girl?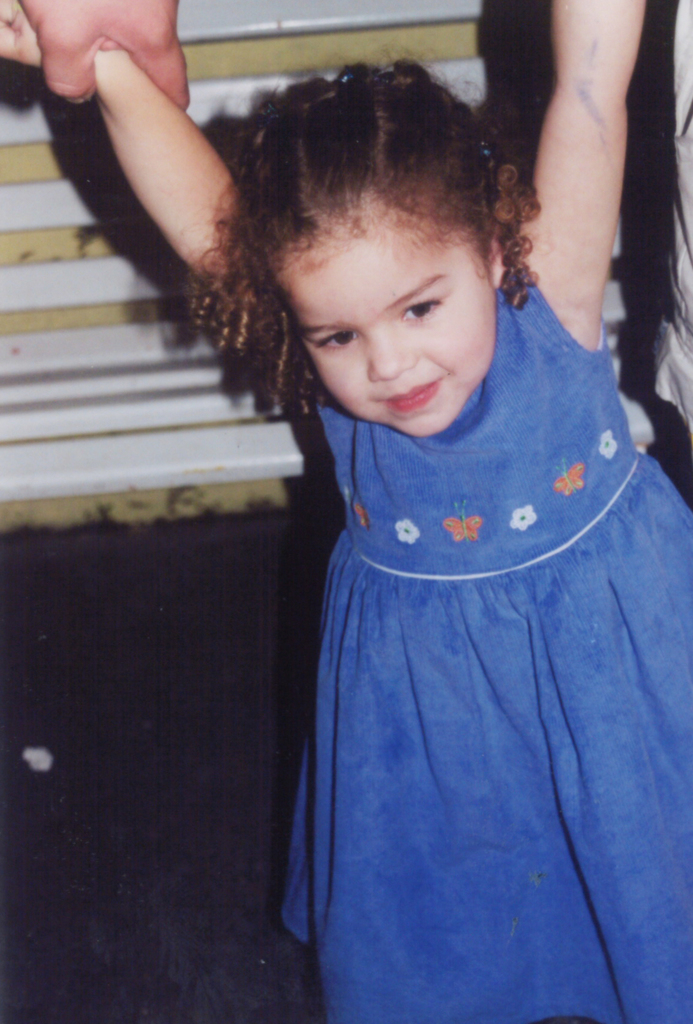
(0, 0, 692, 1023)
